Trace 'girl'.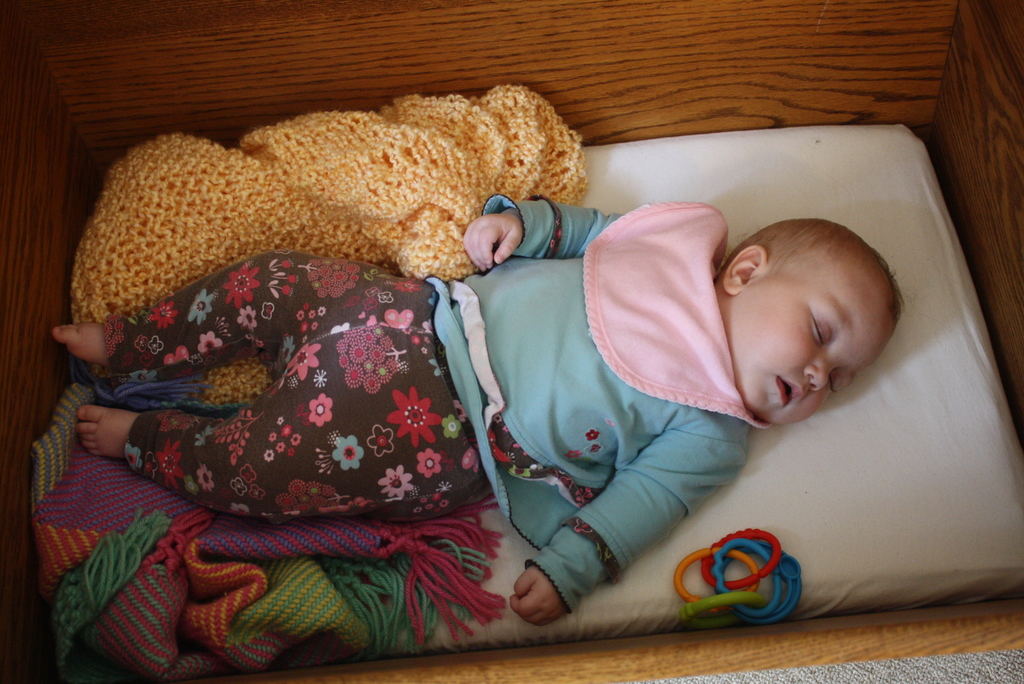
Traced to select_region(54, 191, 910, 624).
